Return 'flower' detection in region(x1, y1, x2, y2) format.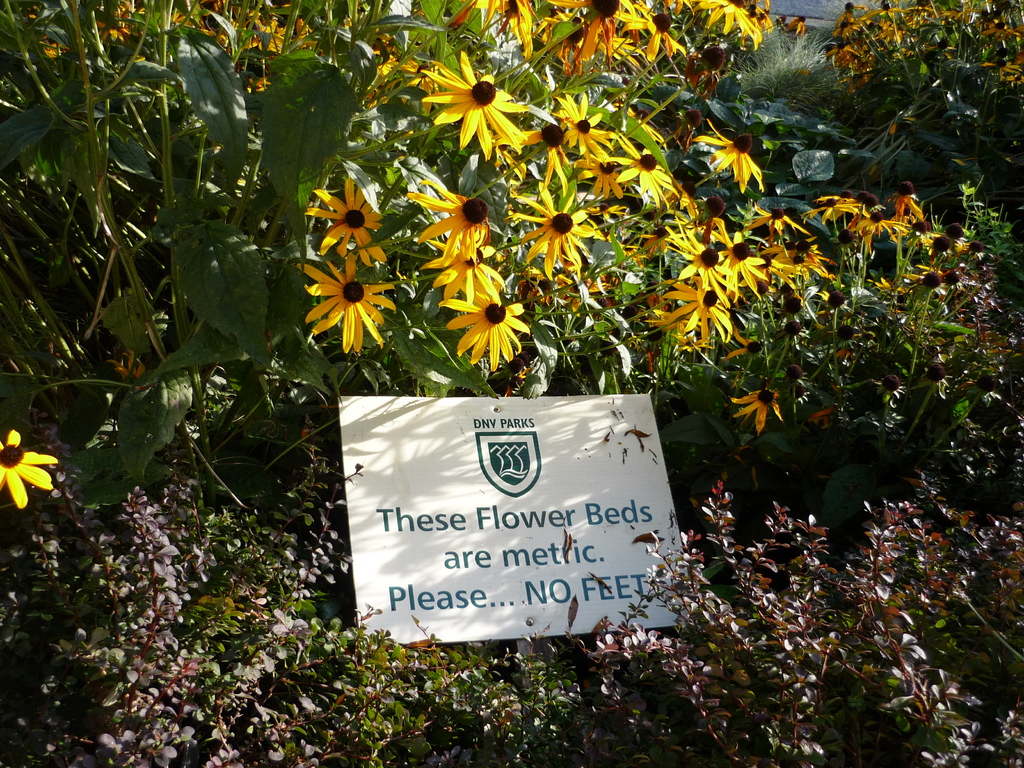
region(913, 232, 948, 264).
